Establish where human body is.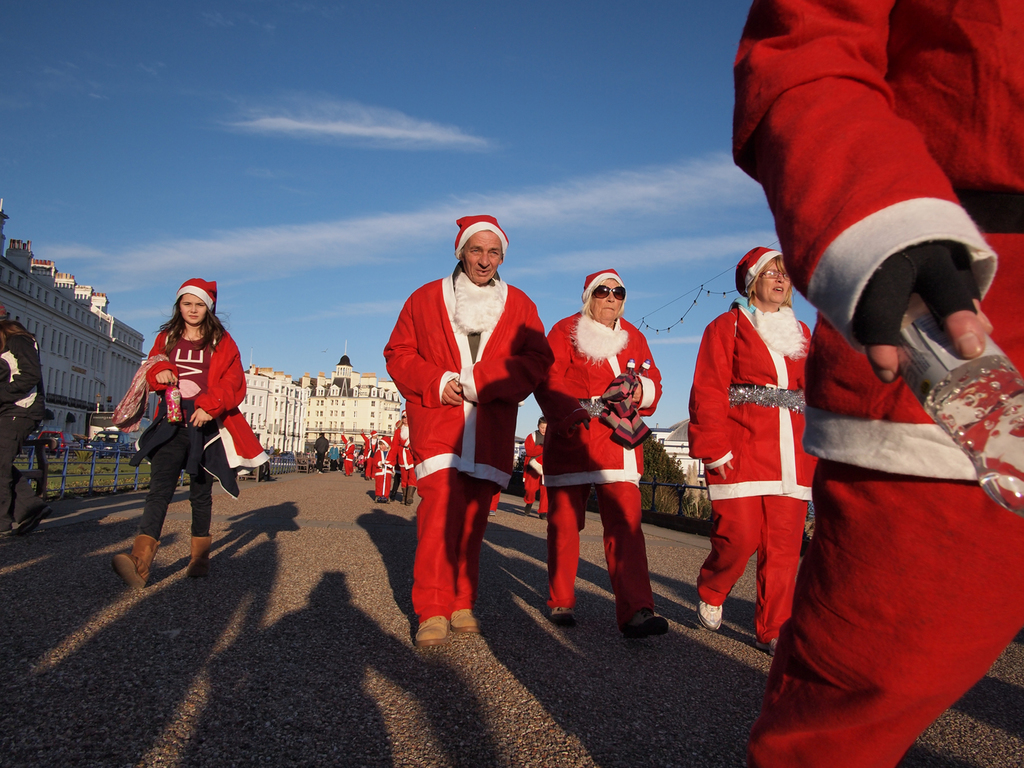
Established at <box>706,0,1023,767</box>.
